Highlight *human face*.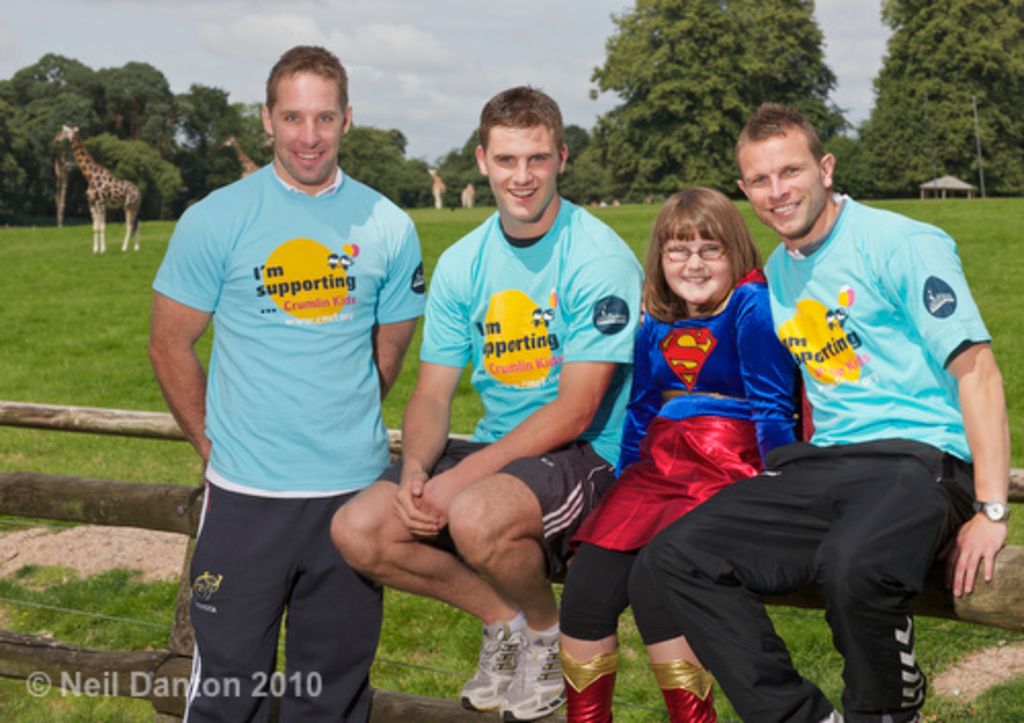
Highlighted region: pyautogui.locateOnScreen(272, 72, 346, 180).
